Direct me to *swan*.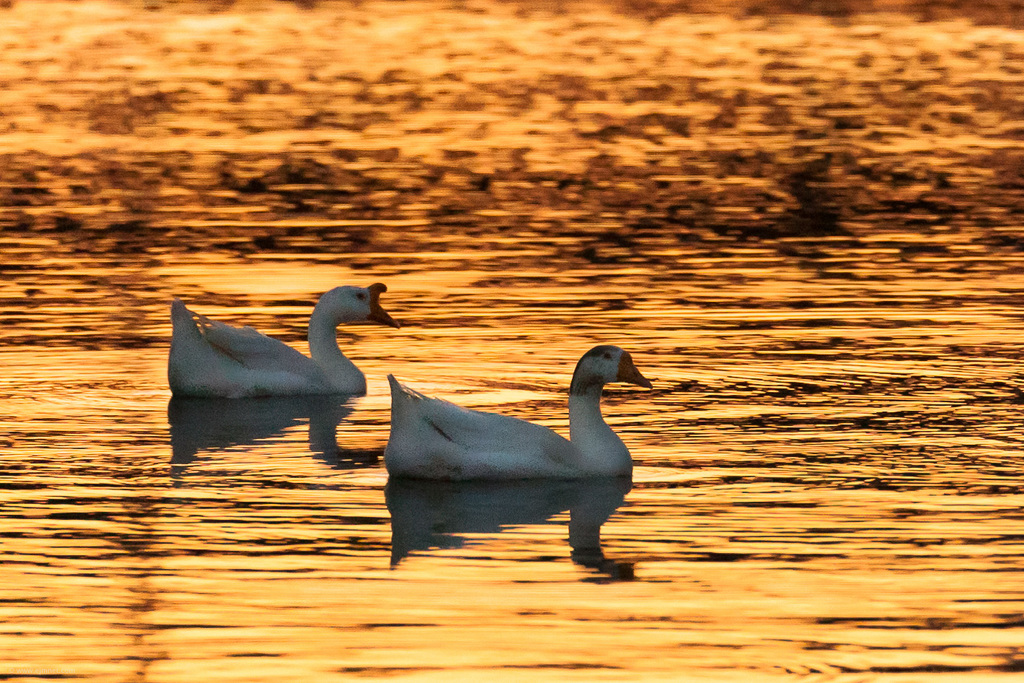
Direction: 167 280 394 399.
